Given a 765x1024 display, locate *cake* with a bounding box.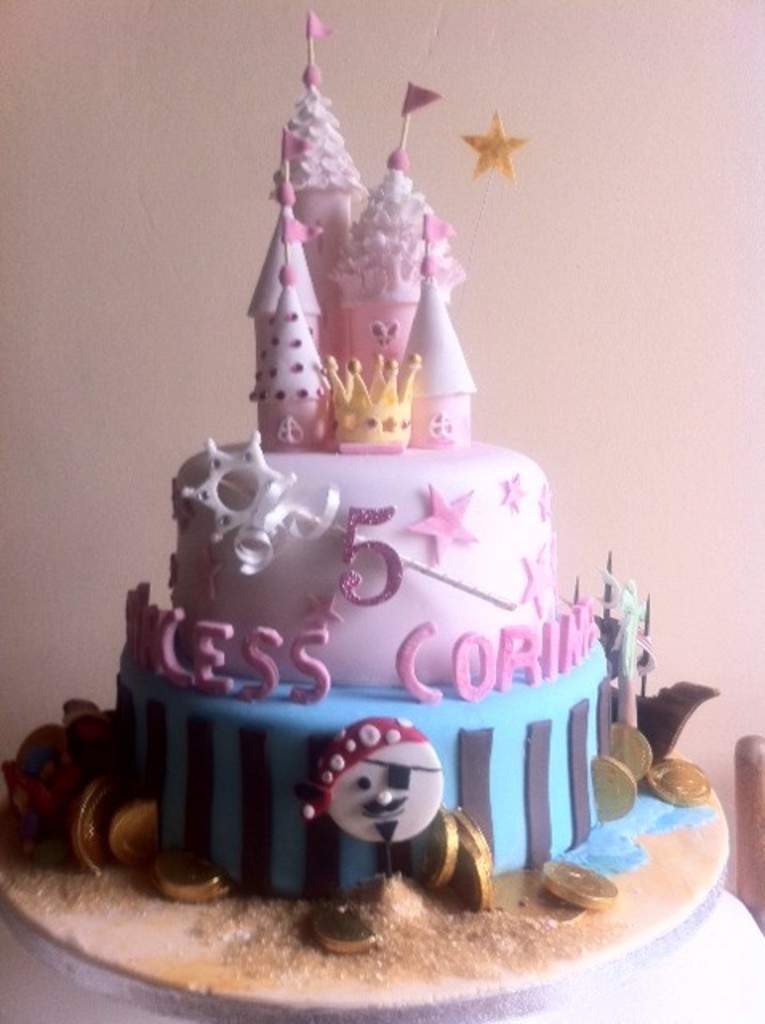
Located: [0,2,744,1022].
